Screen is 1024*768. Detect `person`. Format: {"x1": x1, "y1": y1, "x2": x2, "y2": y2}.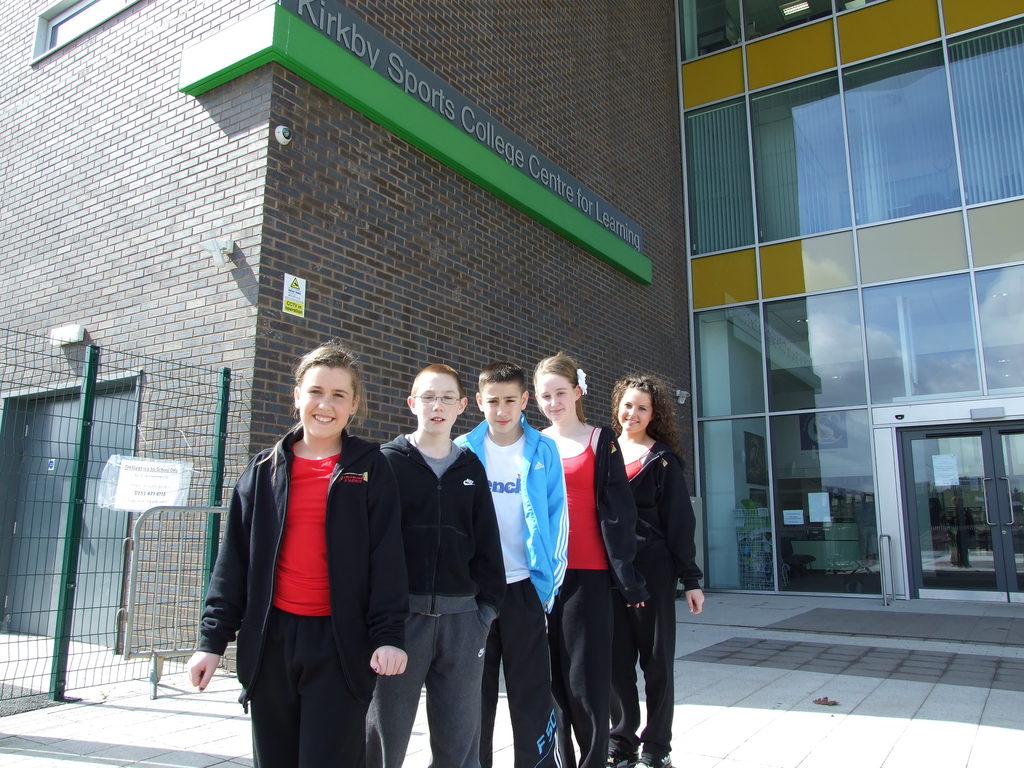
{"x1": 473, "y1": 359, "x2": 557, "y2": 767}.
